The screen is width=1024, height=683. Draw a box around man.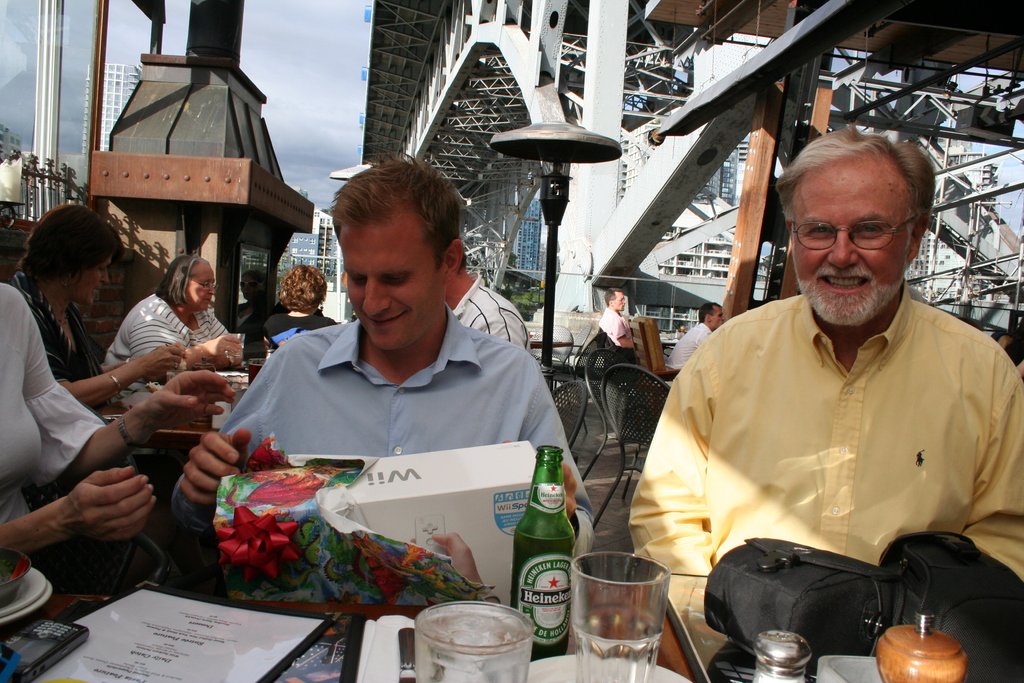
BBox(445, 251, 531, 356).
